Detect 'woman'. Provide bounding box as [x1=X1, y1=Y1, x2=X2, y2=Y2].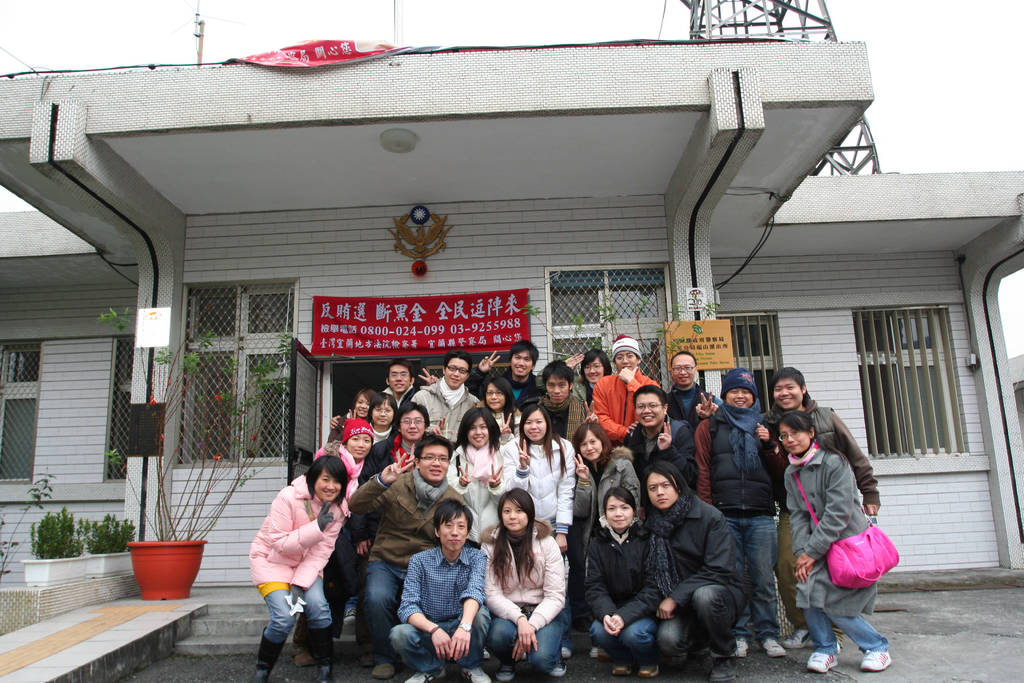
[x1=482, y1=372, x2=527, y2=447].
